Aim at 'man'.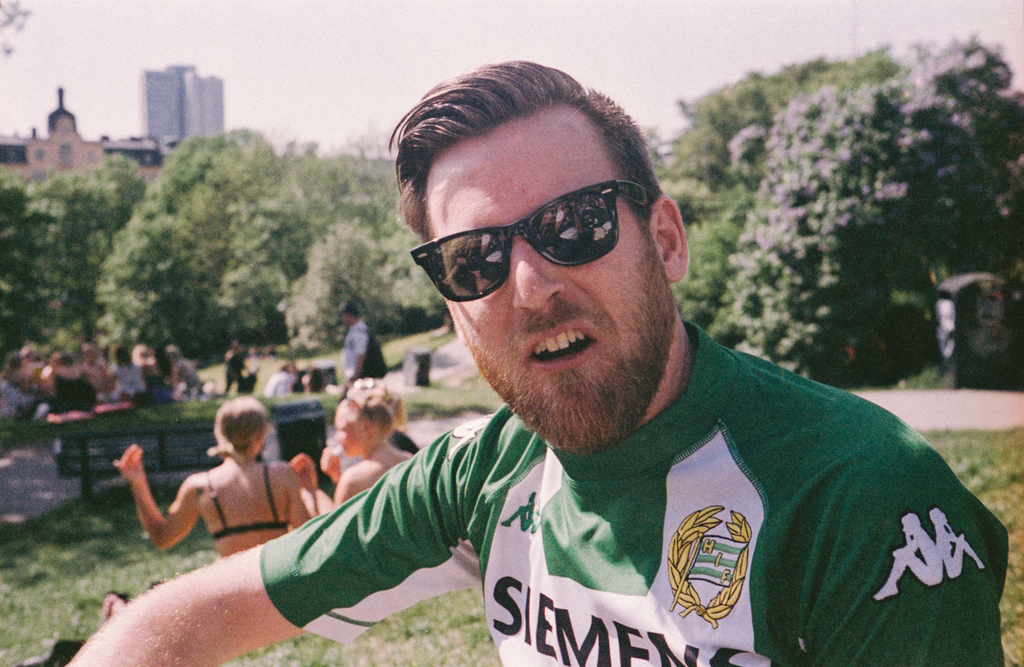
Aimed at 61 58 1011 666.
